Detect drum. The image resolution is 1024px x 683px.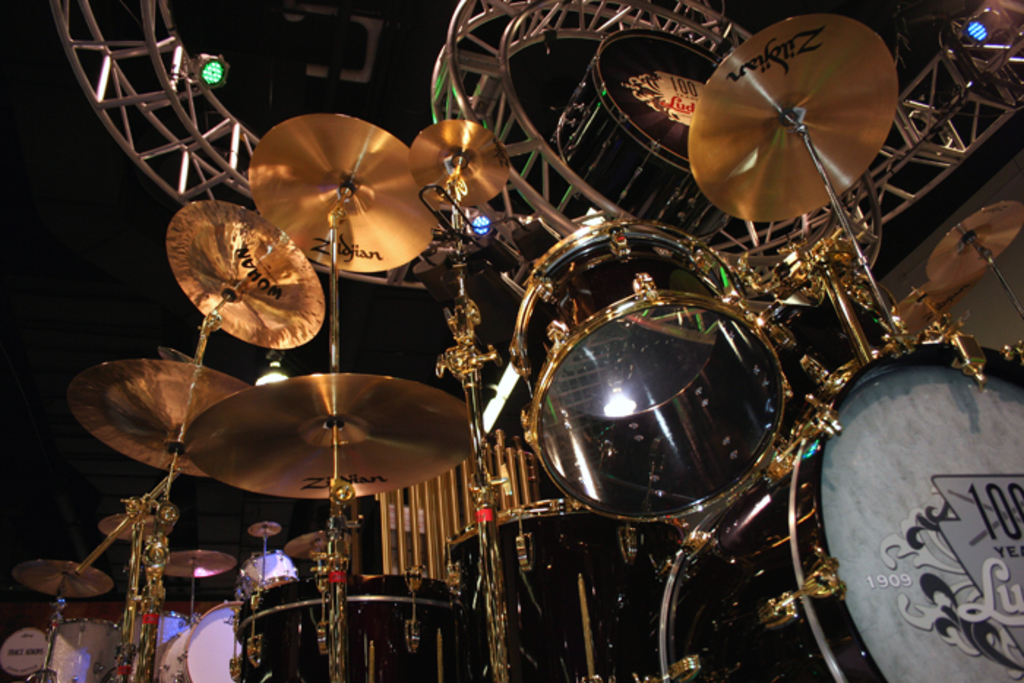
select_region(123, 613, 184, 682).
